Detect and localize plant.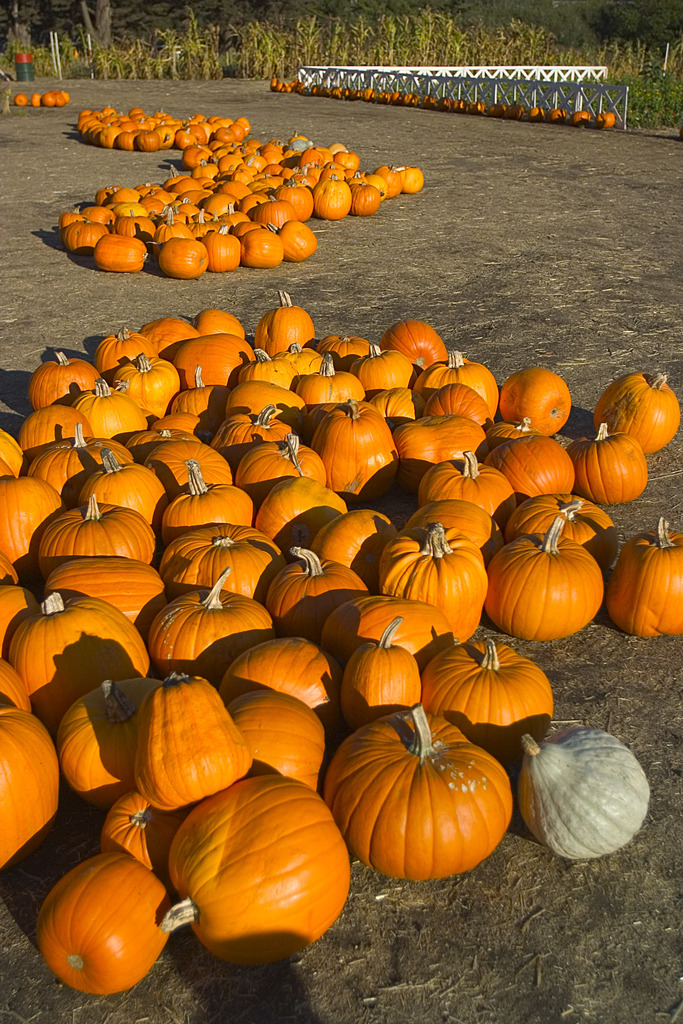
Localized at l=637, t=54, r=682, b=127.
